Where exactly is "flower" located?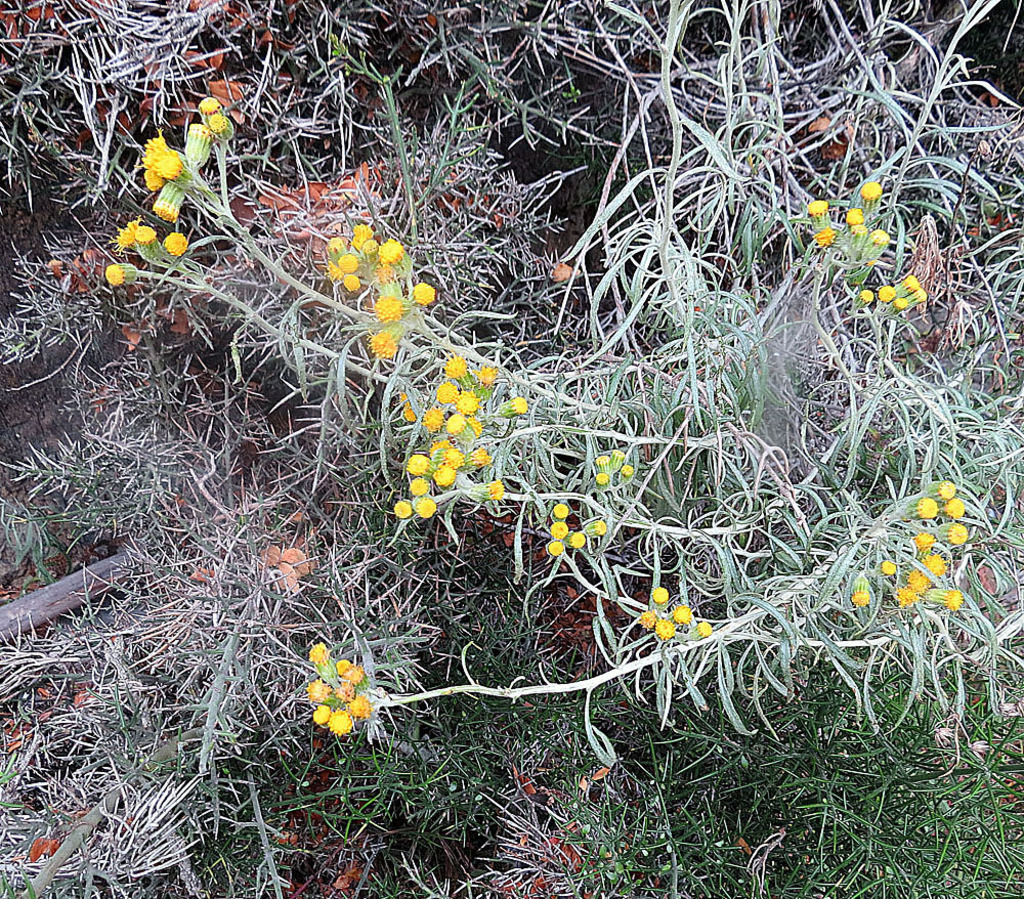
Its bounding box is locate(640, 606, 660, 634).
